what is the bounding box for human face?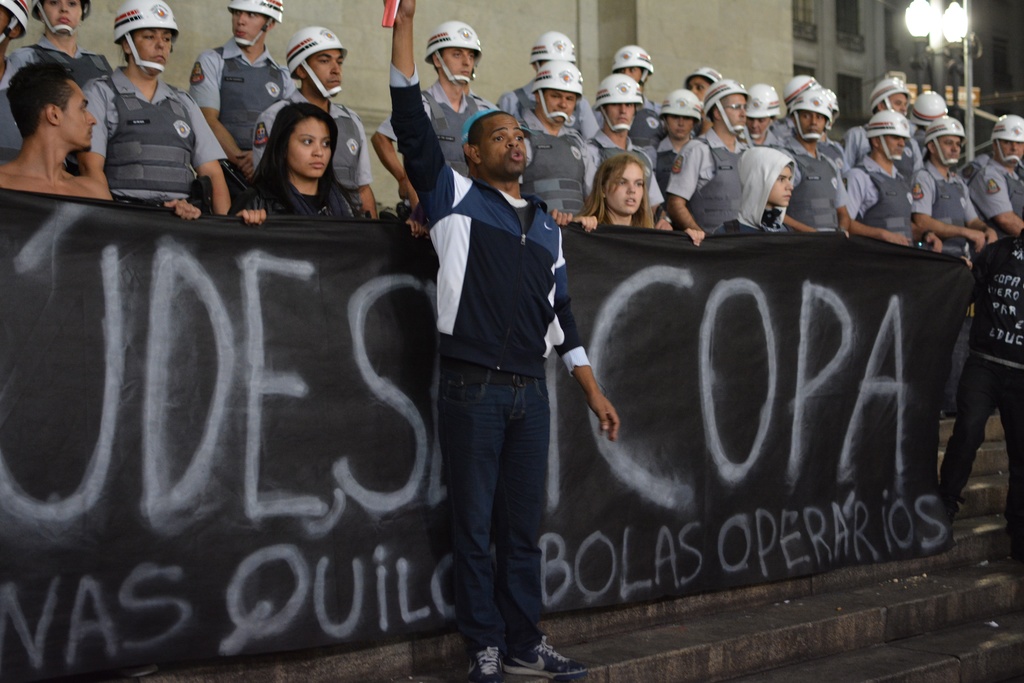
crop(605, 102, 634, 133).
